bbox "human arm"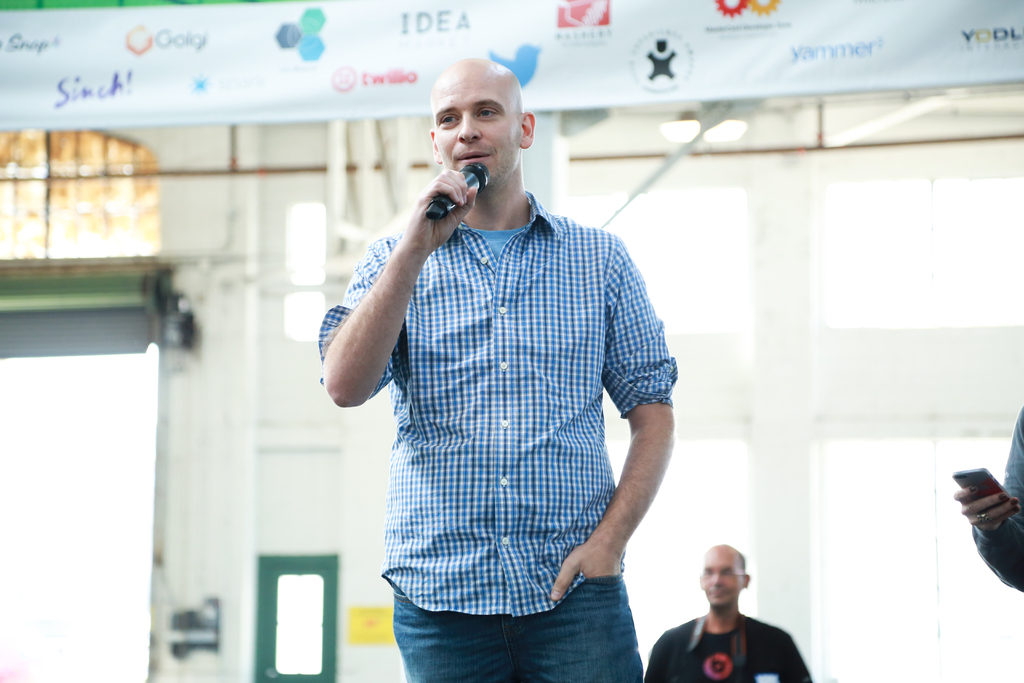
[left=311, top=162, right=484, bottom=413]
